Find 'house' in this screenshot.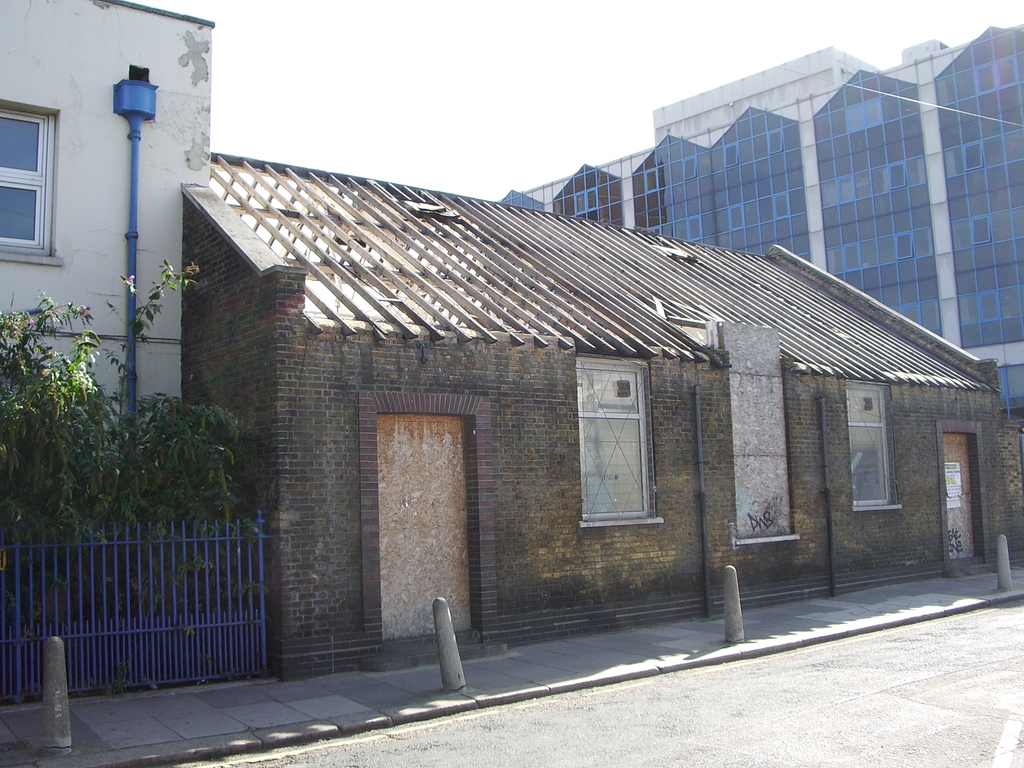
The bounding box for 'house' is pyautogui.locateOnScreen(174, 125, 881, 670).
